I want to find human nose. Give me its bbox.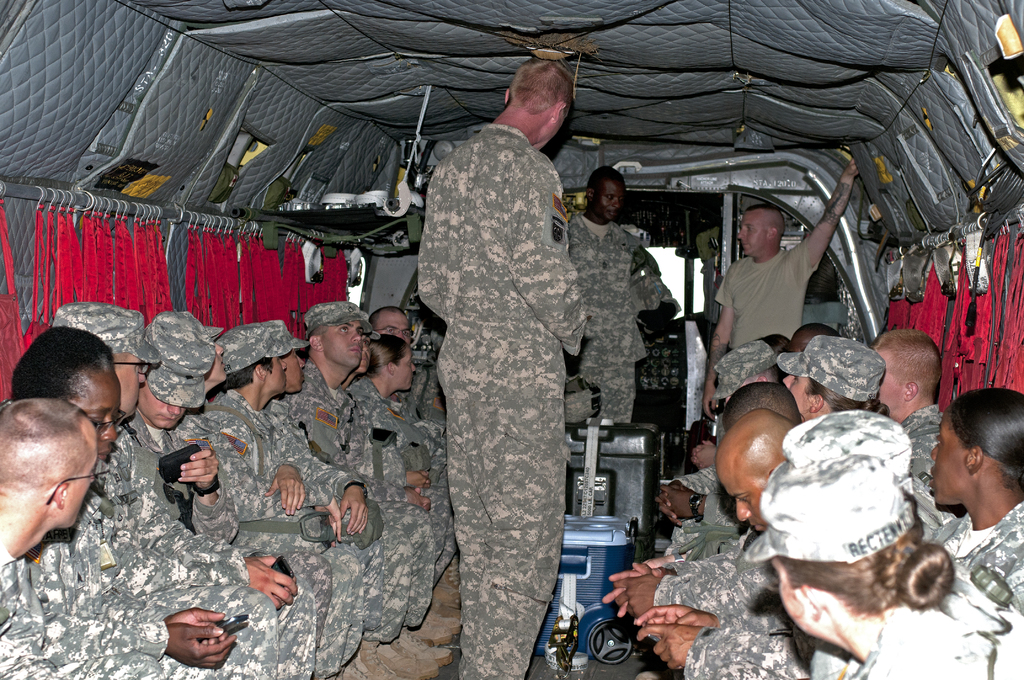
164 406 184 419.
